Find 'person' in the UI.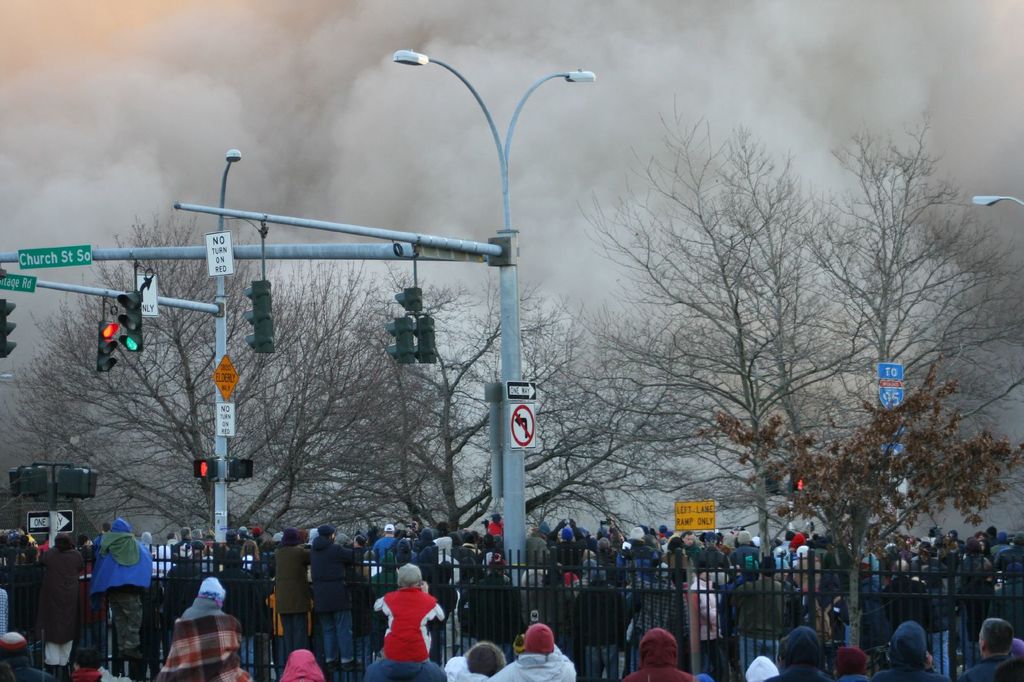
UI element at l=447, t=637, r=502, b=681.
